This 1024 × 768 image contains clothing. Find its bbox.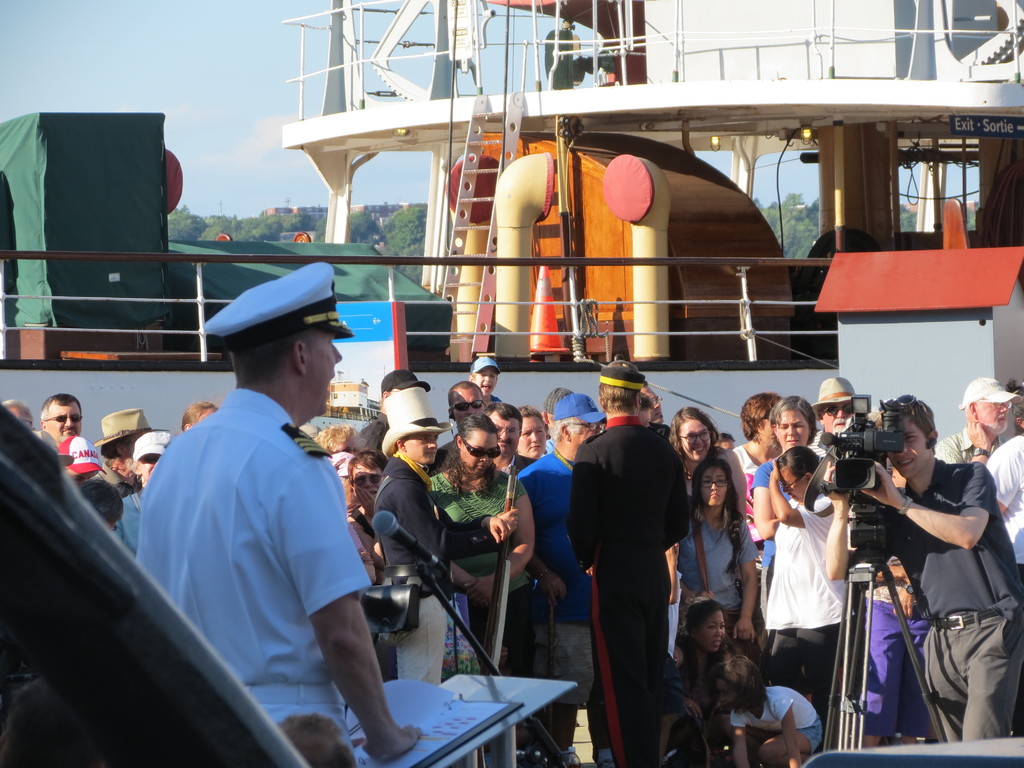
detection(137, 392, 370, 764).
